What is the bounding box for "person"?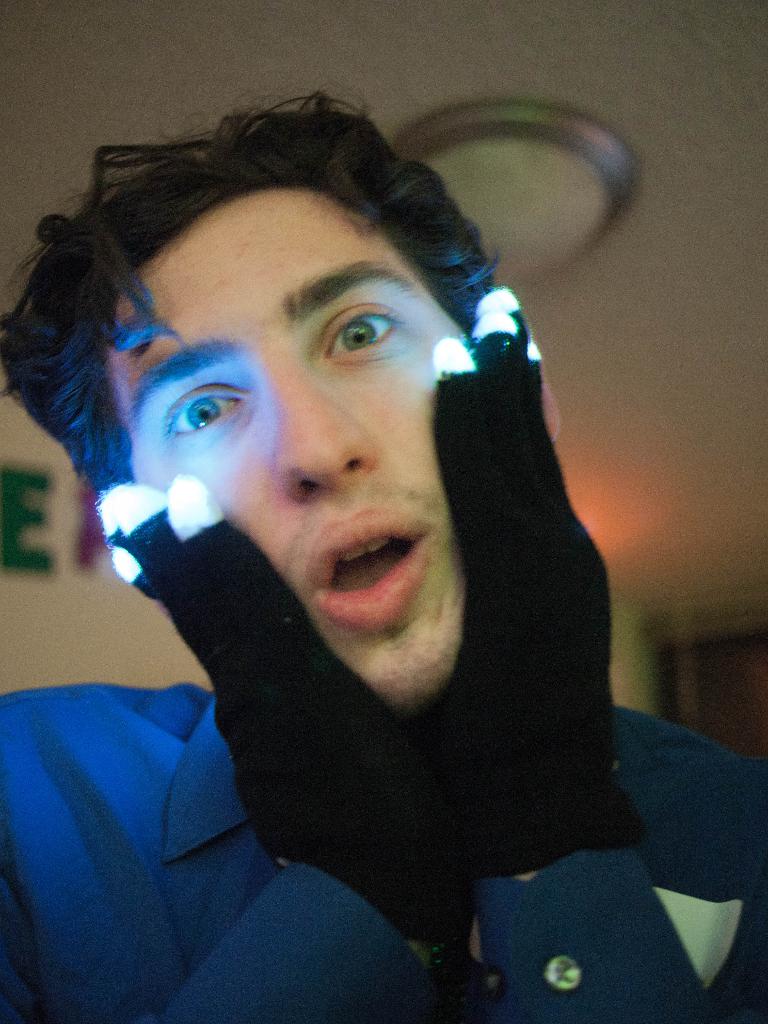
select_region(0, 61, 667, 1000).
